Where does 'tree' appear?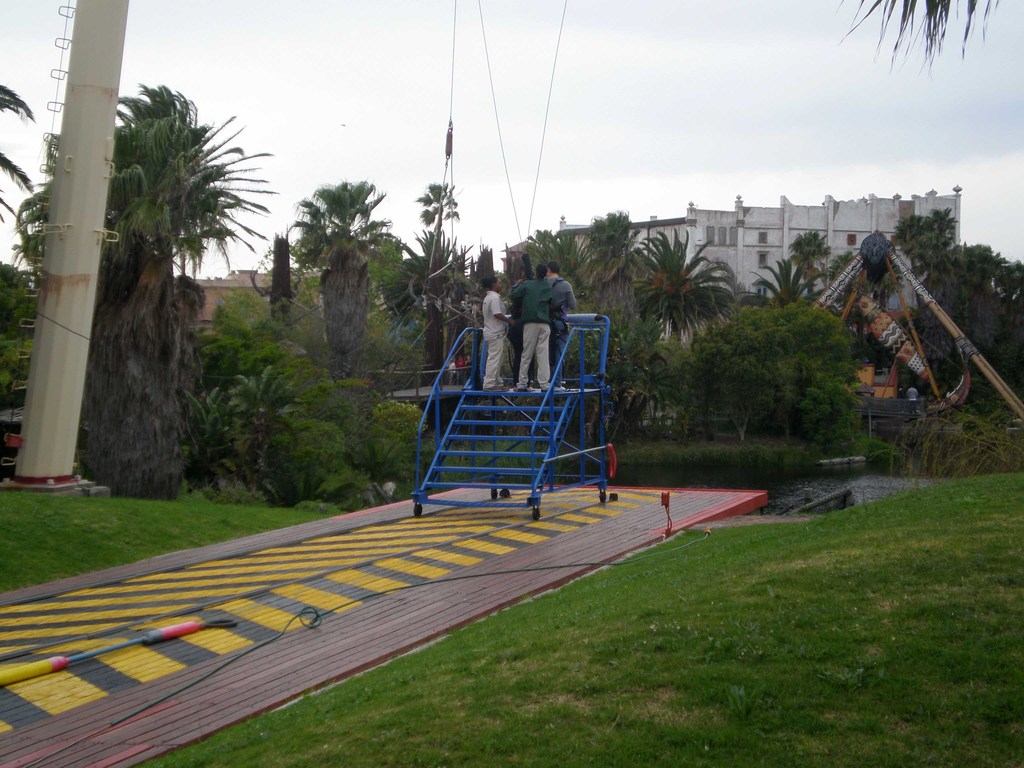
Appears at bbox=(884, 209, 1023, 403).
